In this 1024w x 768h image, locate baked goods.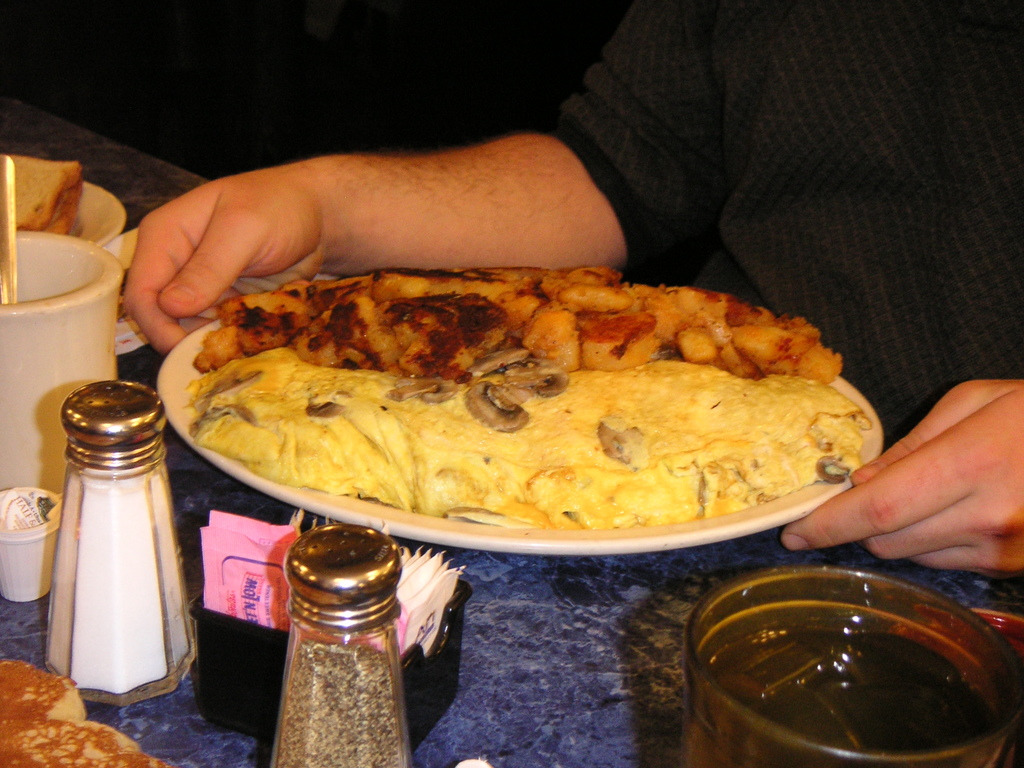
Bounding box: left=181, top=357, right=870, bottom=526.
